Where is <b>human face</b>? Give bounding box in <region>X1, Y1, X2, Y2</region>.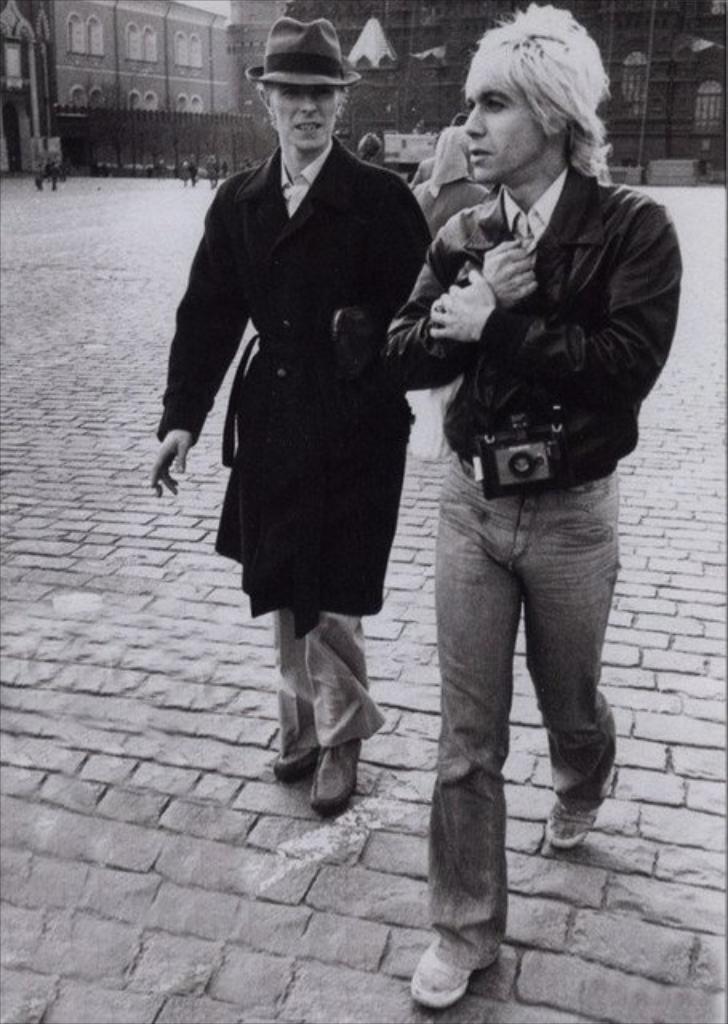
<region>264, 82, 342, 149</region>.
